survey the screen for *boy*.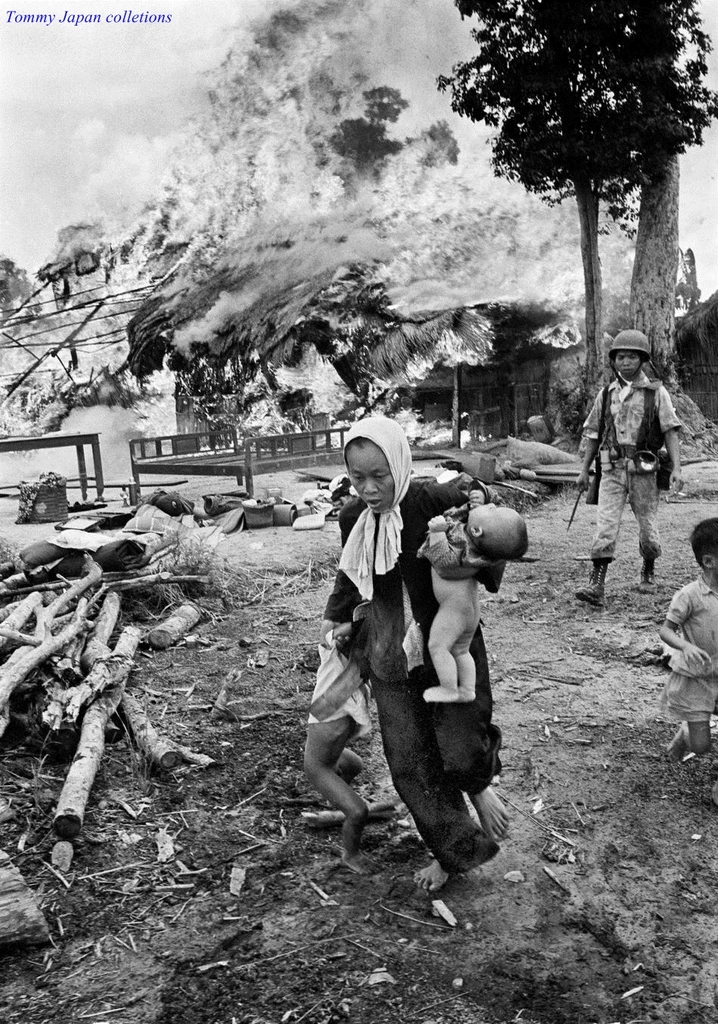
Survey found: rect(404, 500, 544, 716).
